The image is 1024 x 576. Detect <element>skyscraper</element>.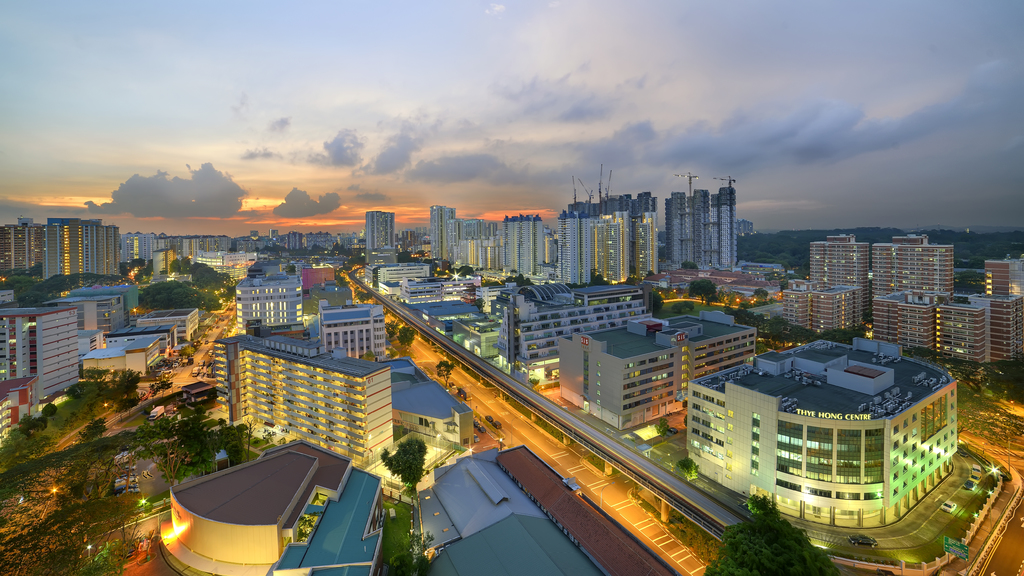
Detection: x1=0, y1=216, x2=44, y2=278.
